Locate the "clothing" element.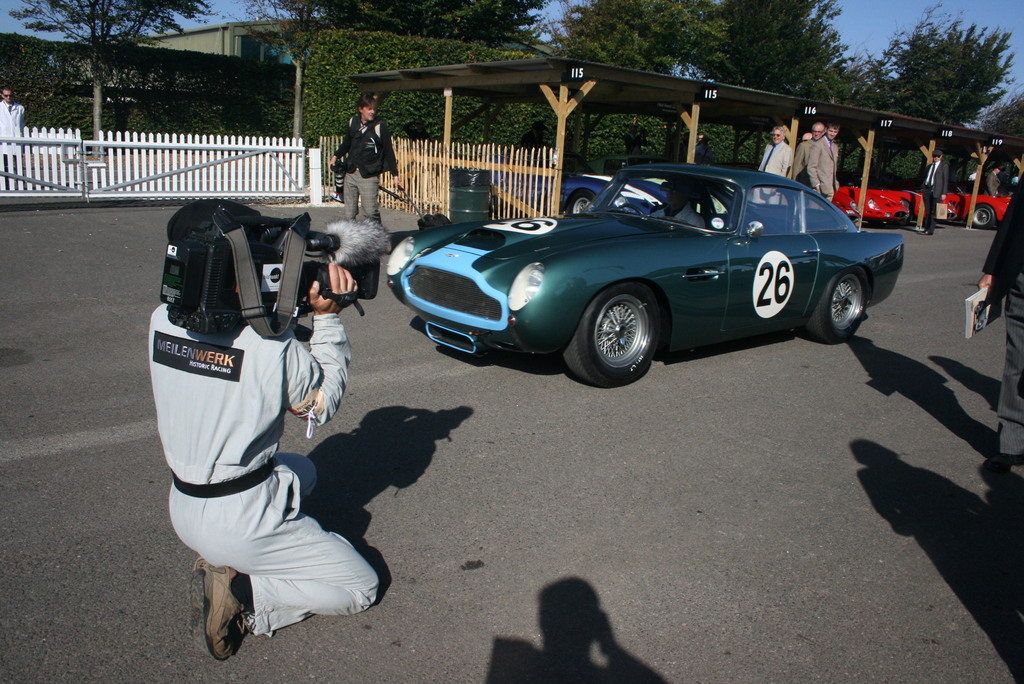
Element bbox: rect(920, 159, 943, 231).
